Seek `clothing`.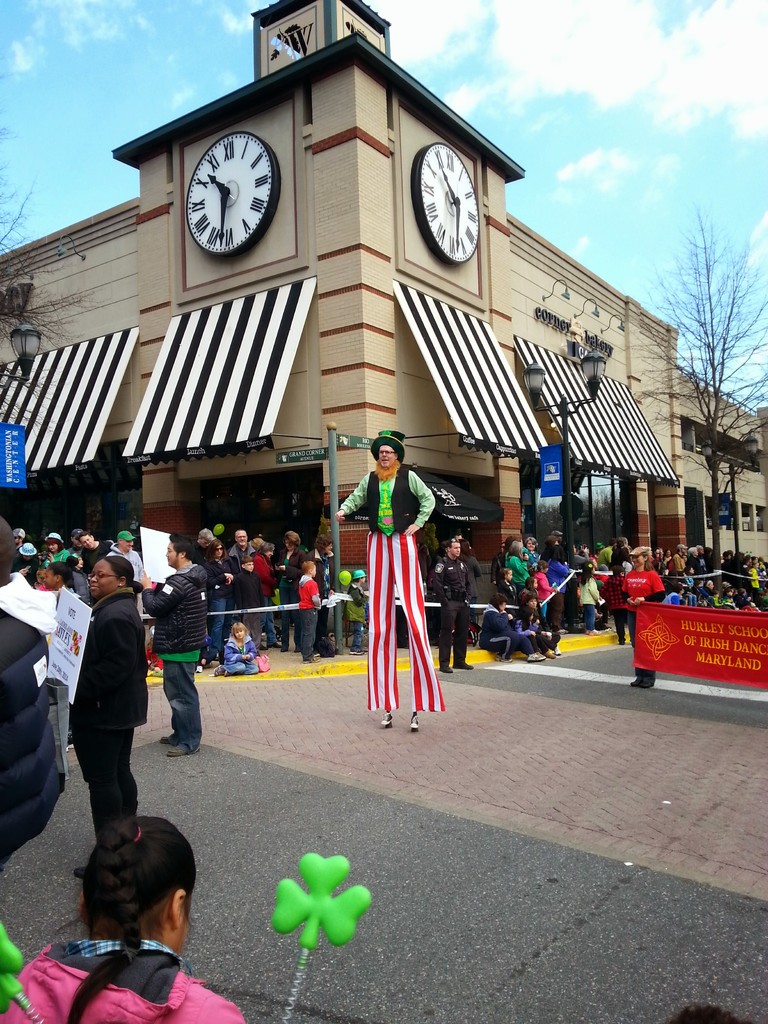
l=0, t=573, r=64, b=868.
